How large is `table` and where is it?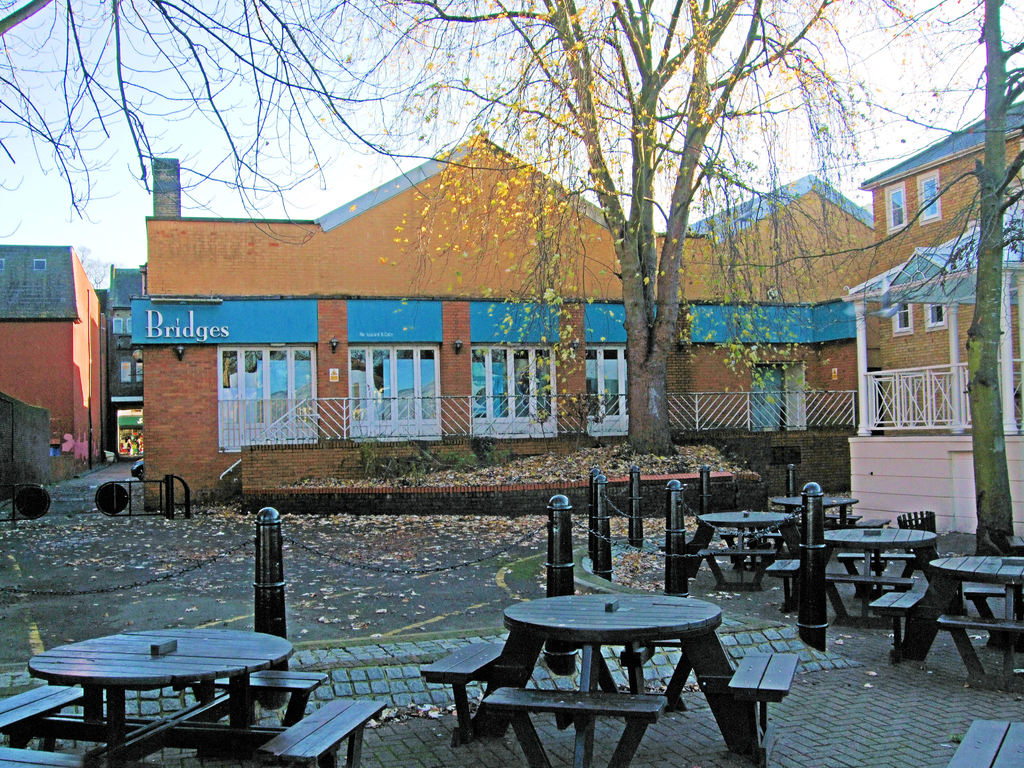
Bounding box: region(762, 489, 861, 529).
